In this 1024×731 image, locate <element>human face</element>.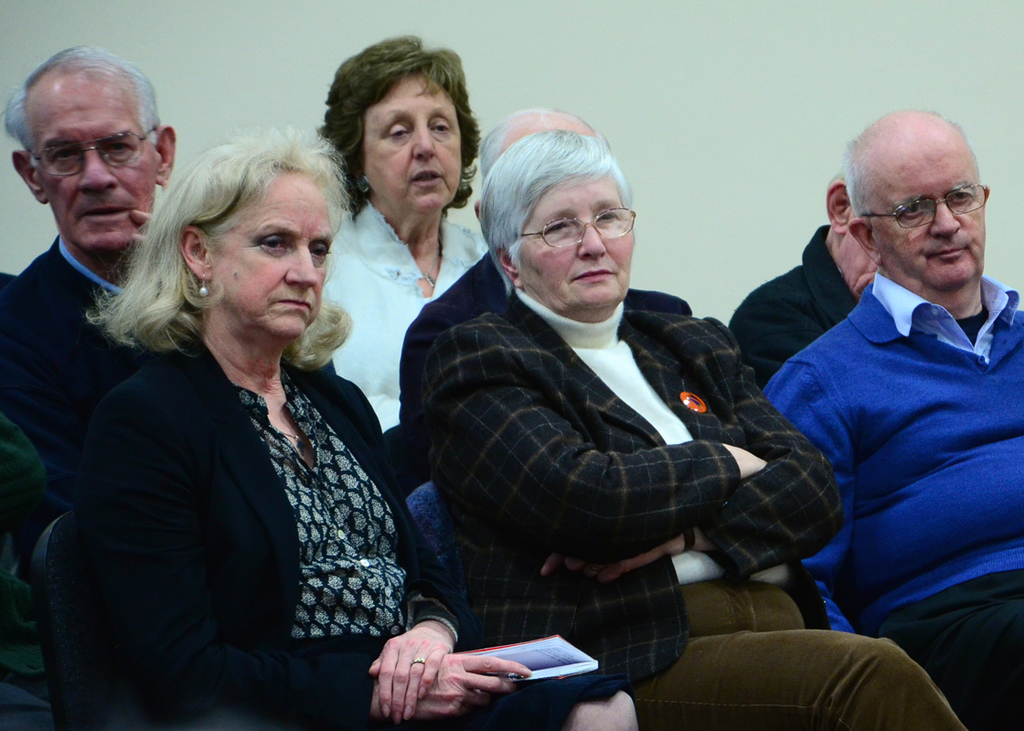
Bounding box: left=844, top=209, right=878, bottom=295.
